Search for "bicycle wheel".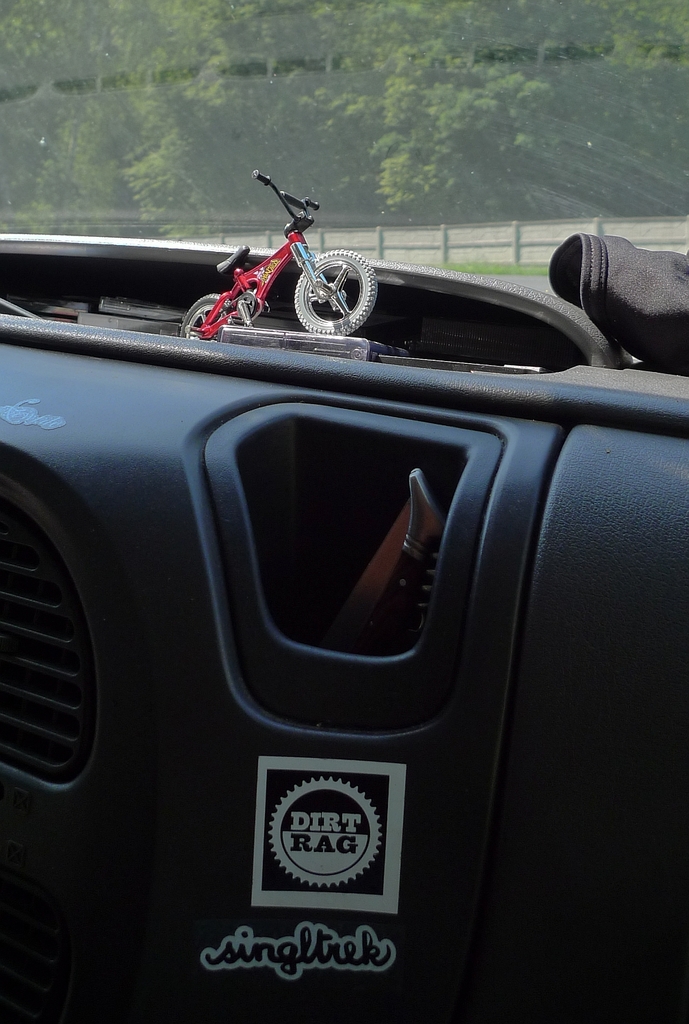
Found at select_region(266, 230, 365, 313).
